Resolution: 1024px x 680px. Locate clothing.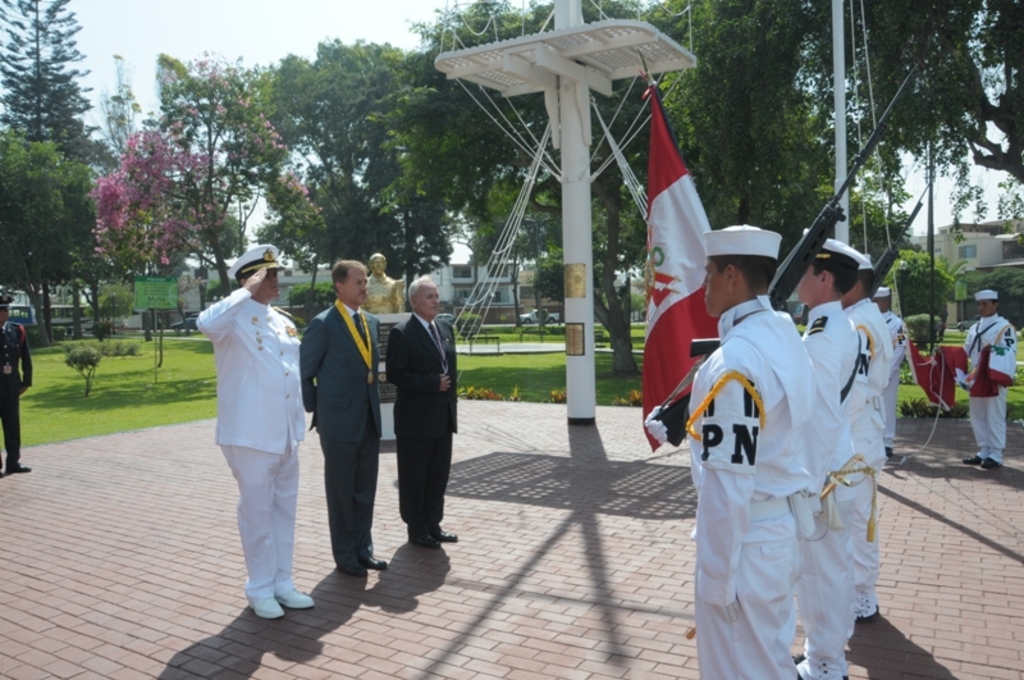
pyautogui.locateOnScreen(385, 315, 453, 533).
